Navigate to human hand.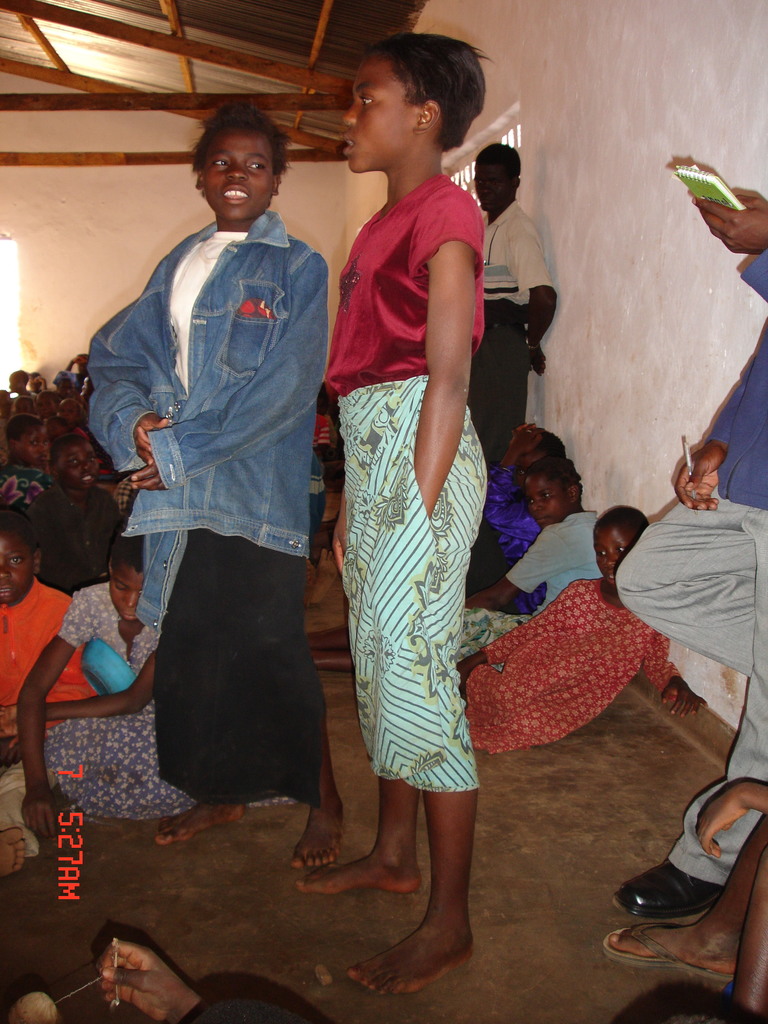
Navigation target: (x1=692, y1=194, x2=767, y2=253).
